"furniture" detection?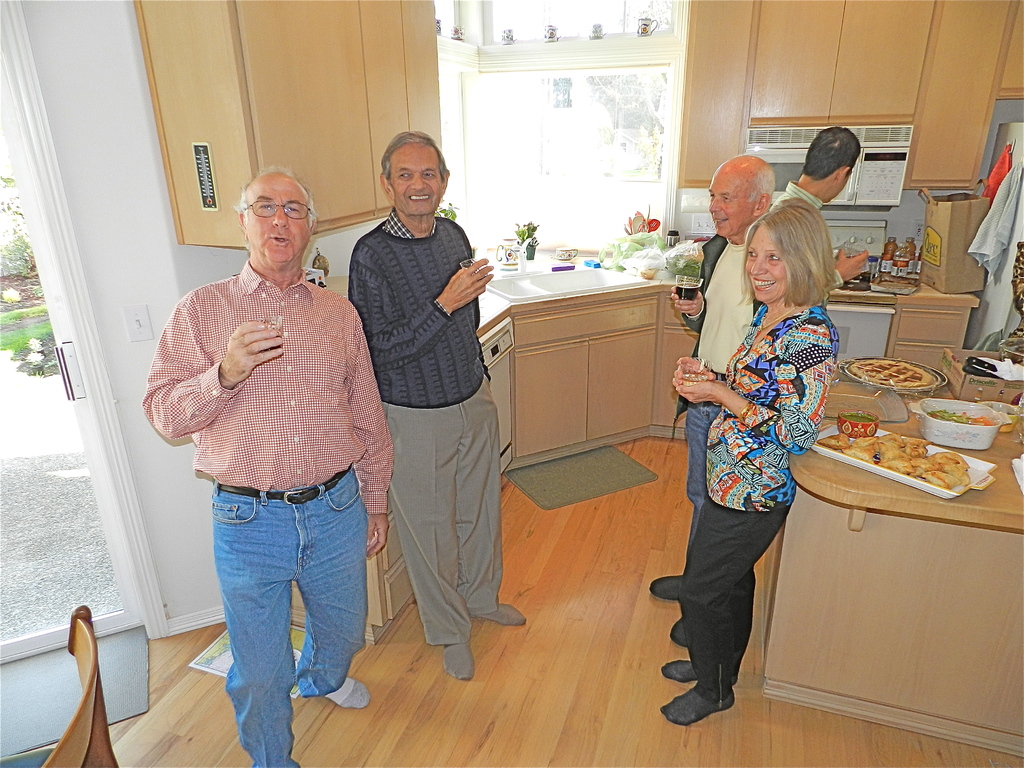
region(36, 605, 117, 767)
